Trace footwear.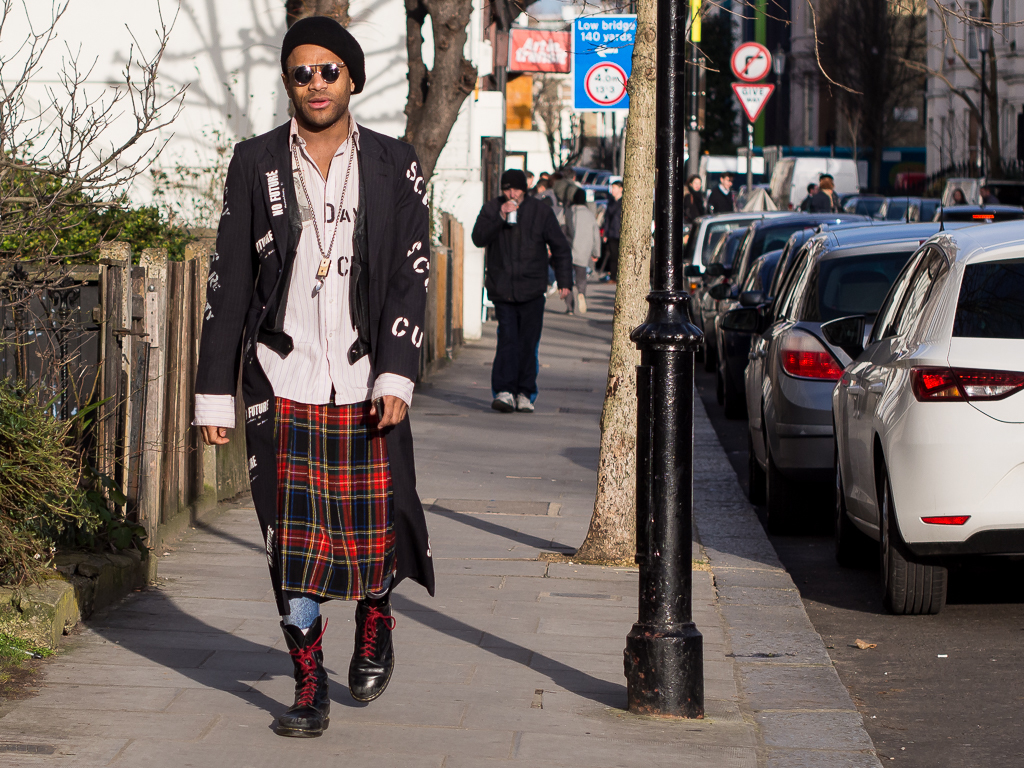
Traced to l=566, t=311, r=573, b=314.
